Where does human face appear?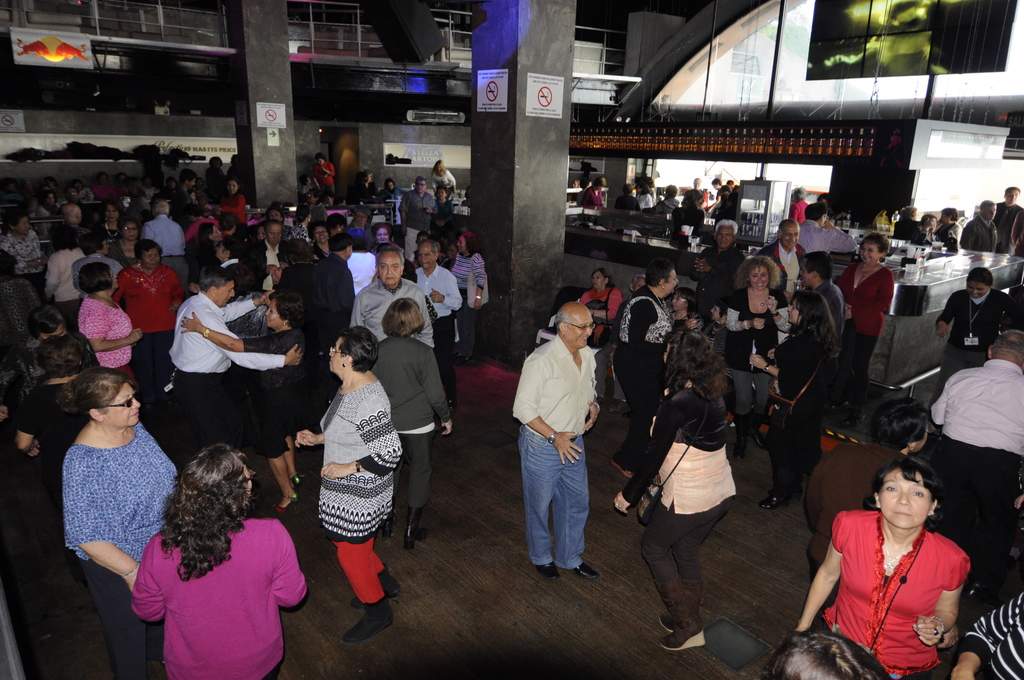
Appears at left=312, top=228, right=330, bottom=241.
